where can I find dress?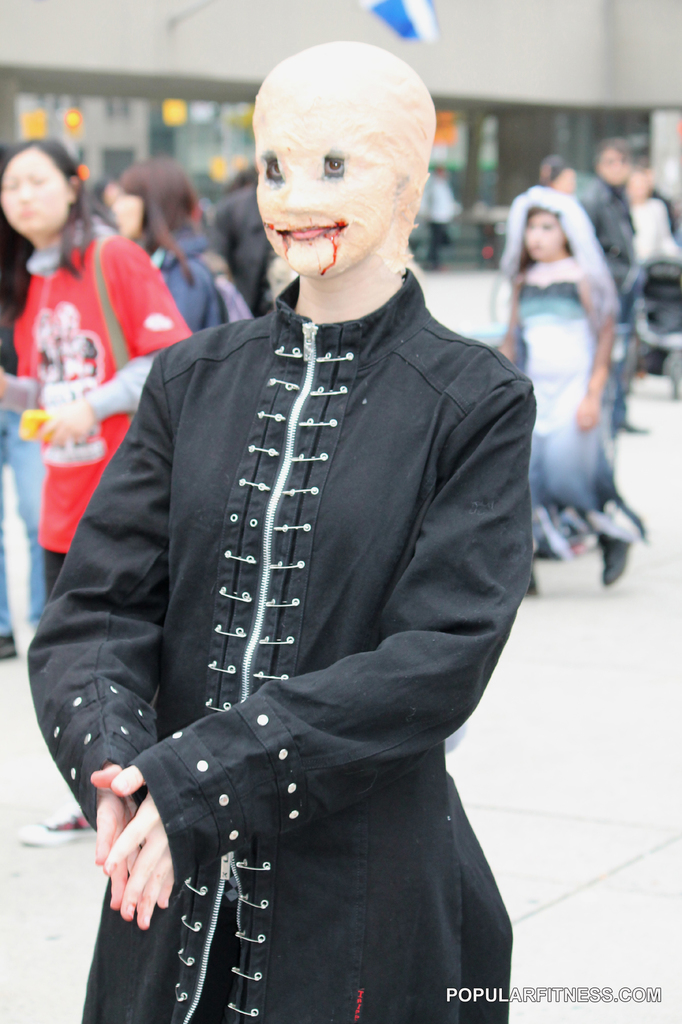
You can find it at BBox(520, 282, 648, 547).
